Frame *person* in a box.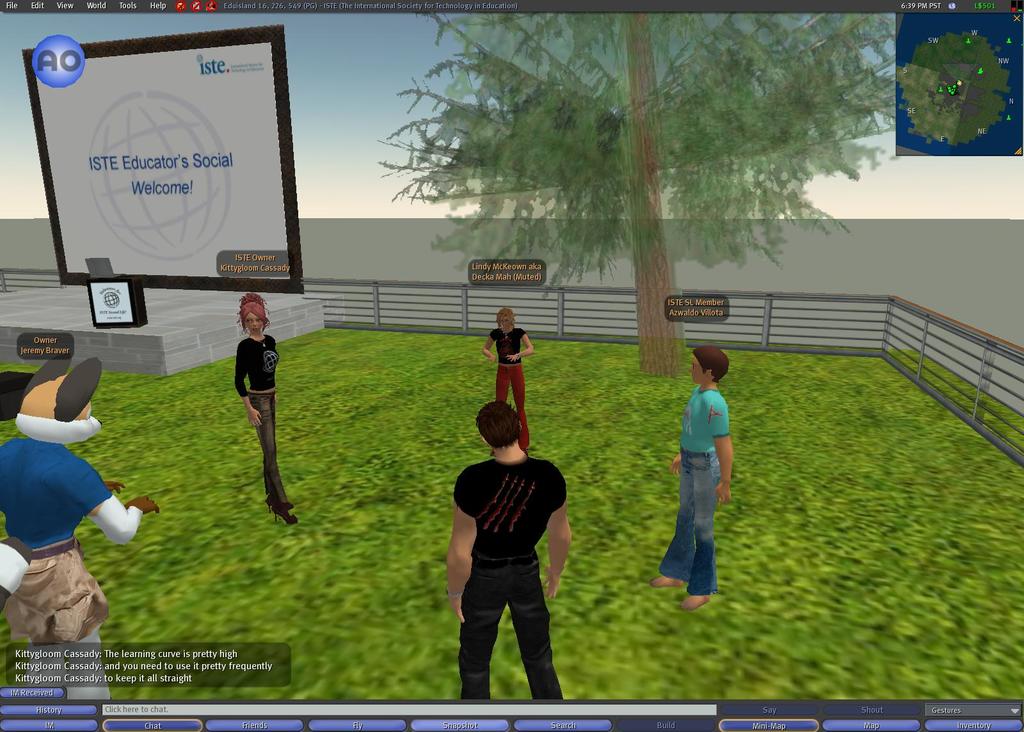
(233,291,295,526).
